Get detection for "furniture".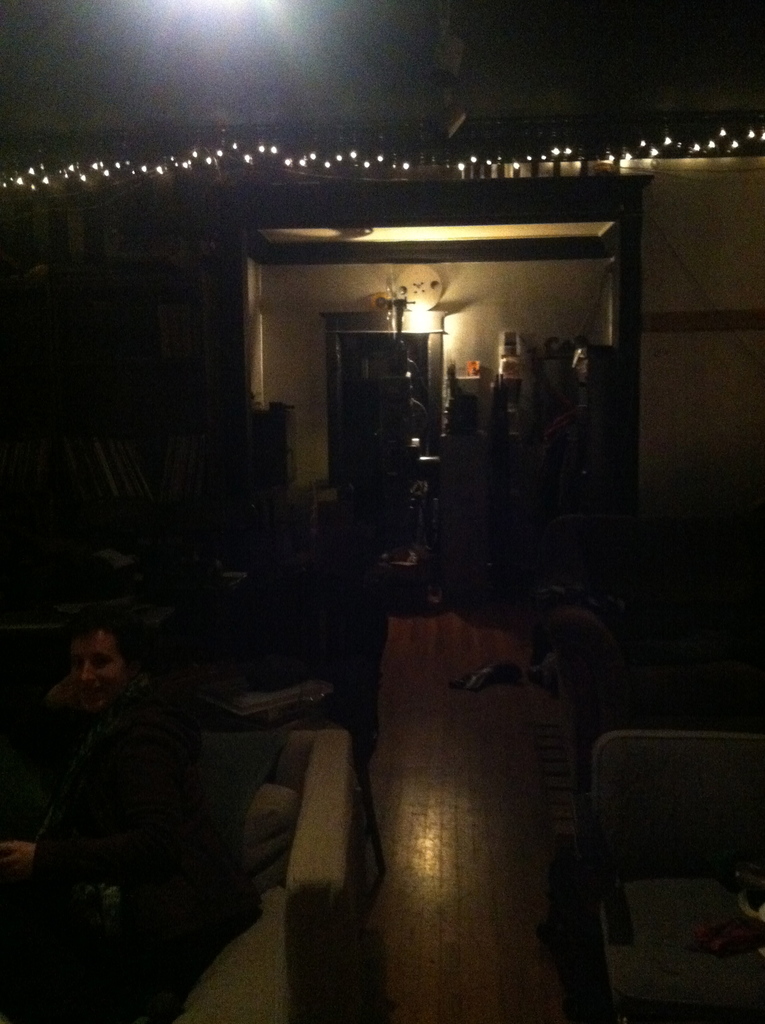
Detection: (167,729,353,1023).
